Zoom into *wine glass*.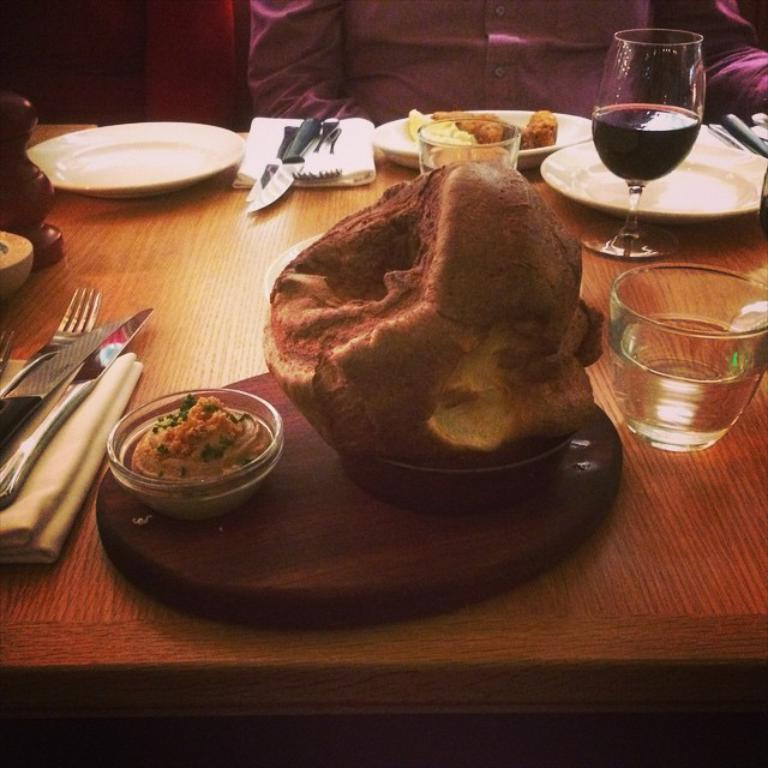
Zoom target: box(588, 24, 704, 258).
